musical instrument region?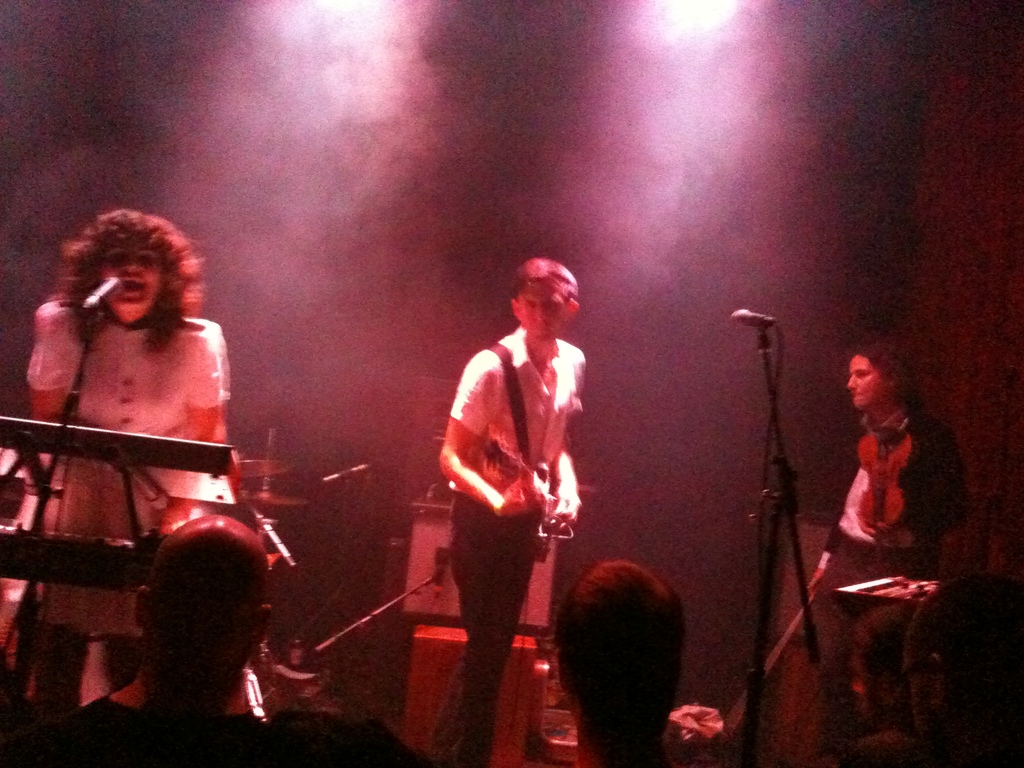
rect(522, 452, 576, 564)
